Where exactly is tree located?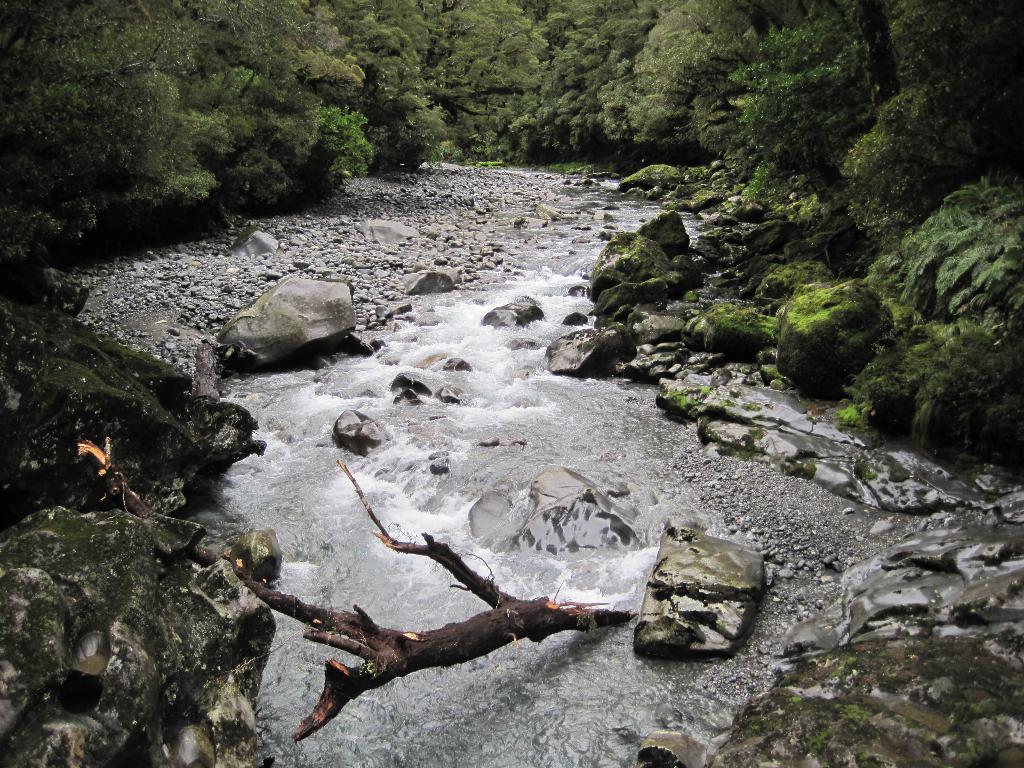
Its bounding box is Rect(436, 0, 534, 157).
